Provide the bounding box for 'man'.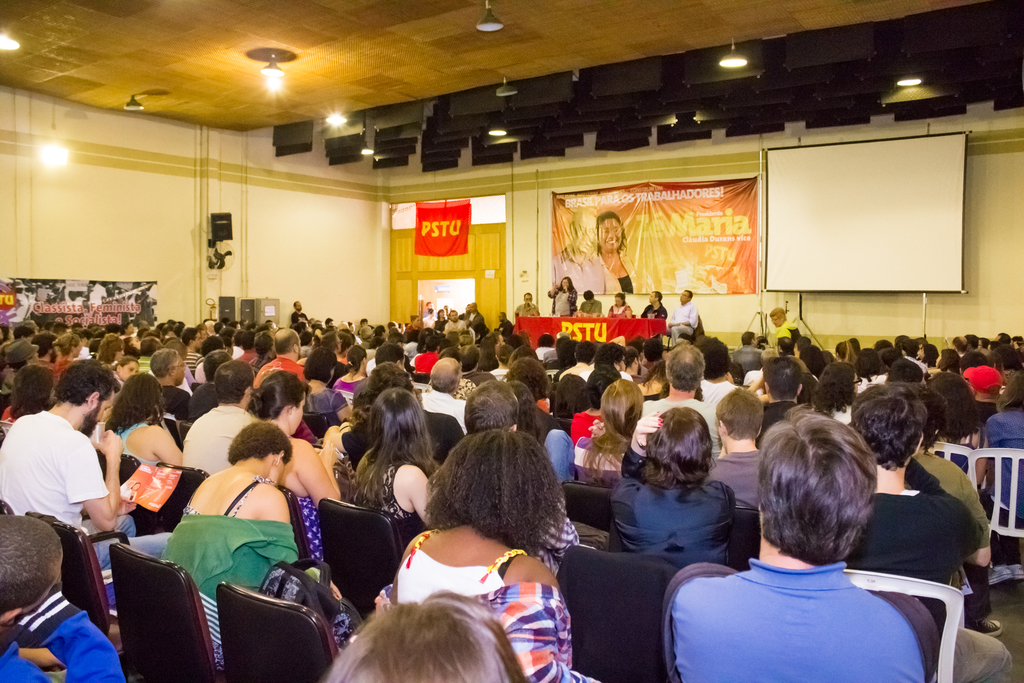
[173, 357, 259, 475].
